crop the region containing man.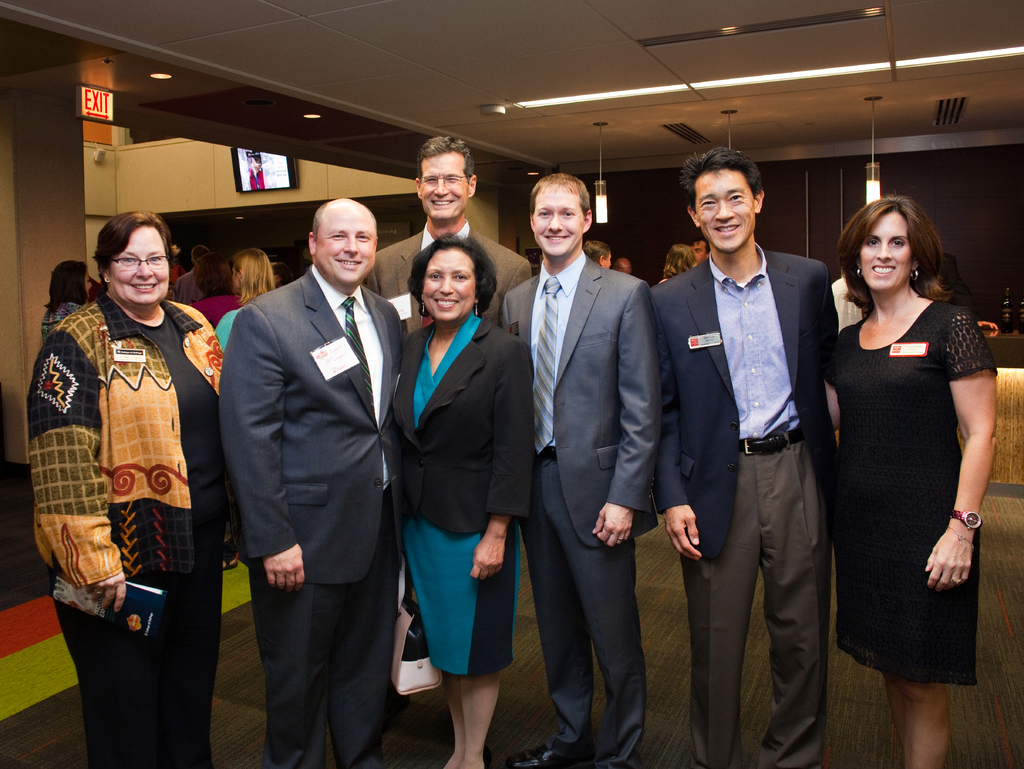
Crop region: BBox(220, 197, 403, 768).
